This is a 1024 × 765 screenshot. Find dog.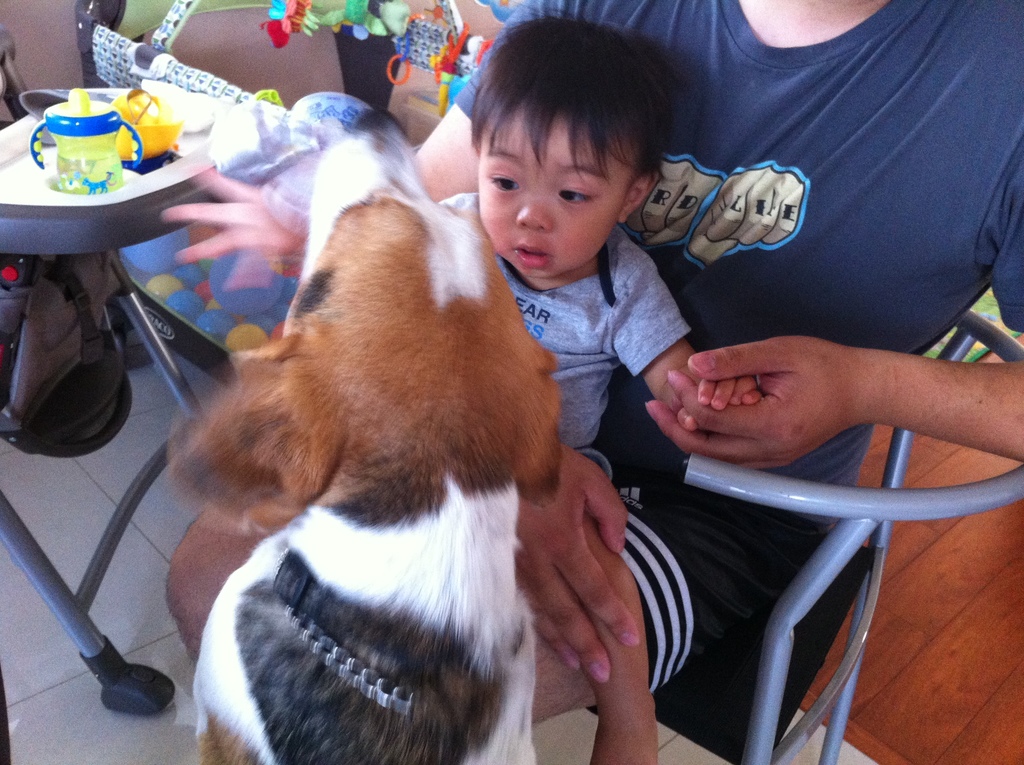
Bounding box: (left=167, top=182, right=561, bottom=764).
